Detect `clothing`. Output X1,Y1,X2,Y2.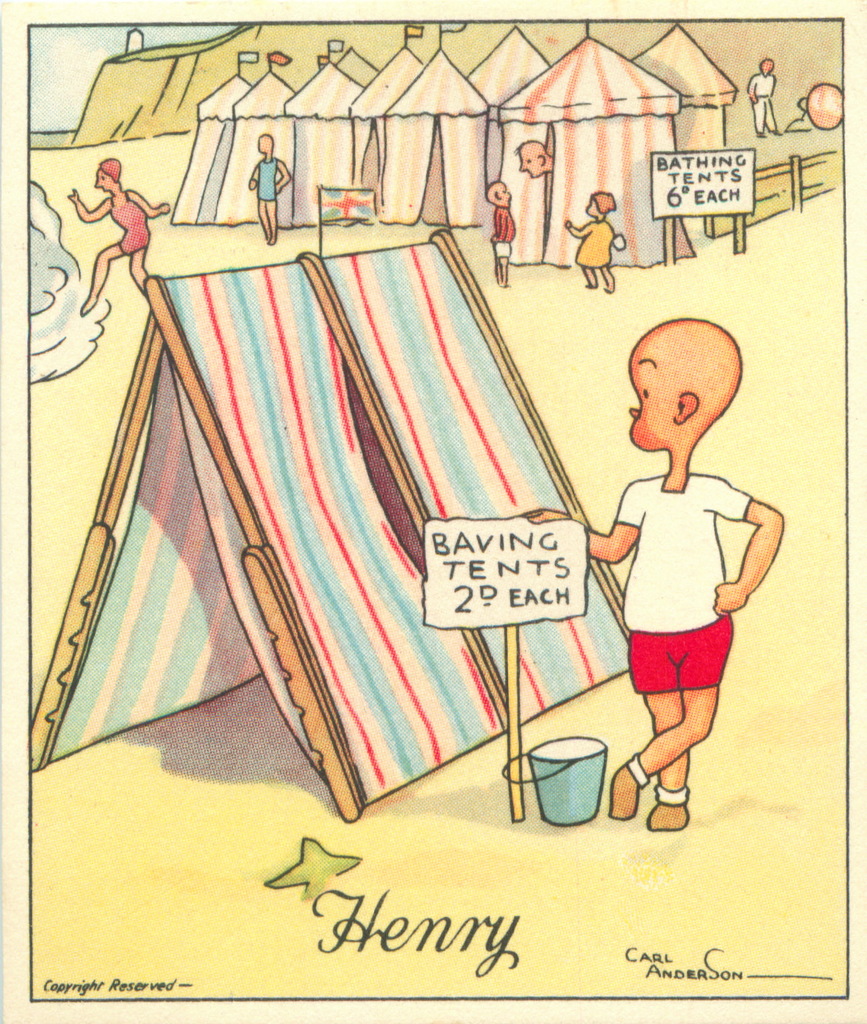
575,221,611,271.
